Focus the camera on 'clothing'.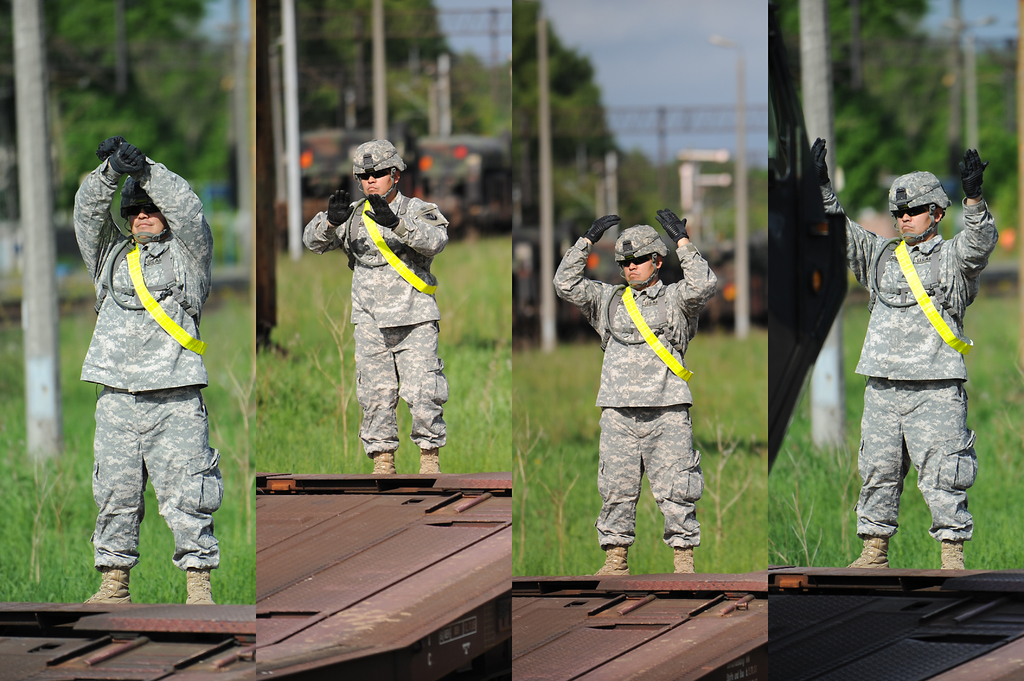
Focus region: <region>815, 182, 1002, 533</region>.
